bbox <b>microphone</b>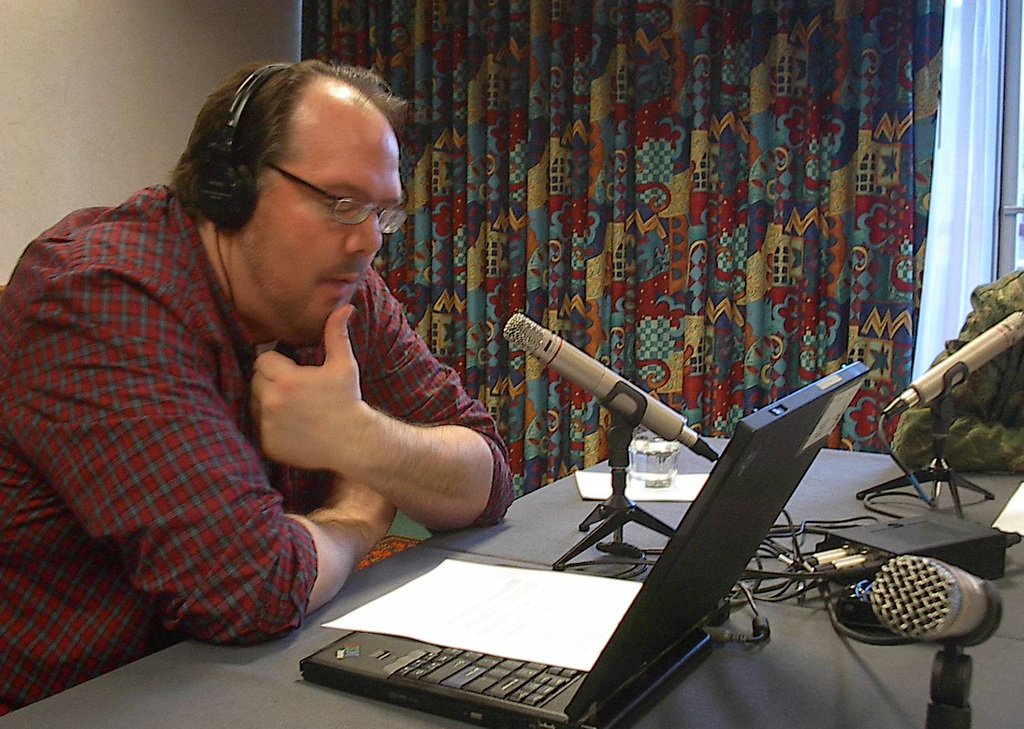
locate(875, 308, 1023, 428)
